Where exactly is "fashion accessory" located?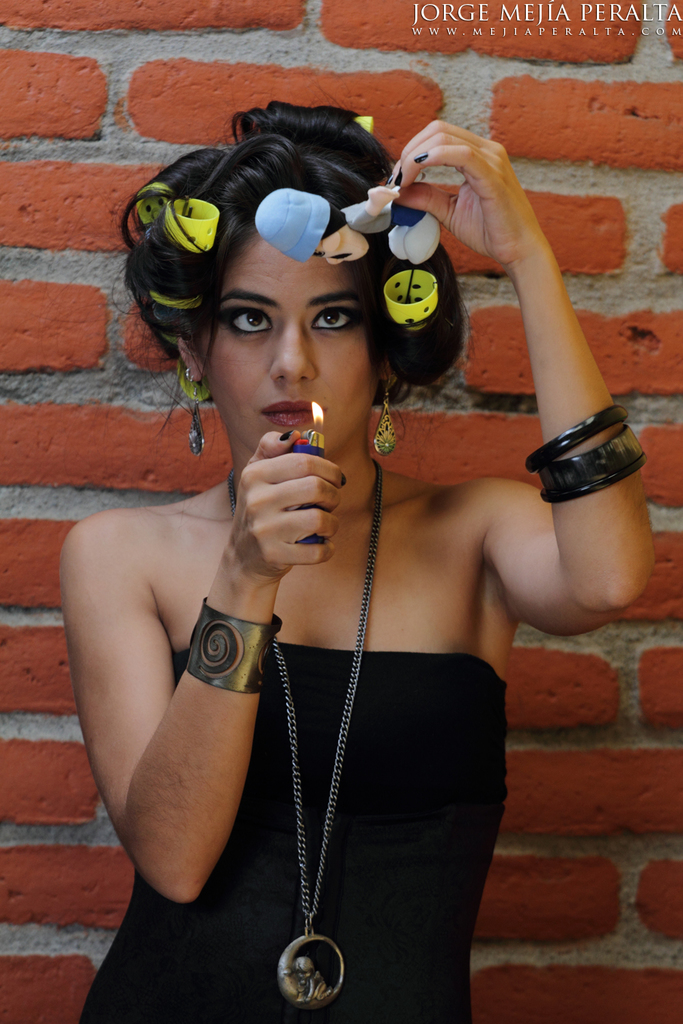
Its bounding box is 253,184,443,326.
